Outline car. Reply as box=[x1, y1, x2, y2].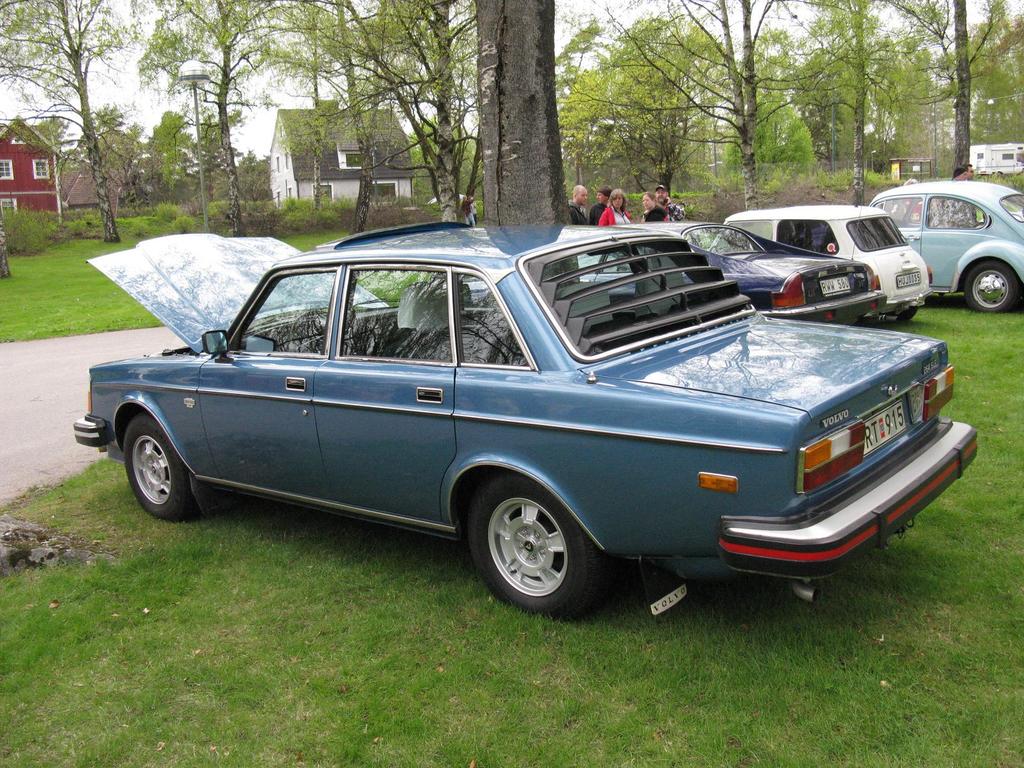
box=[705, 198, 927, 319].
